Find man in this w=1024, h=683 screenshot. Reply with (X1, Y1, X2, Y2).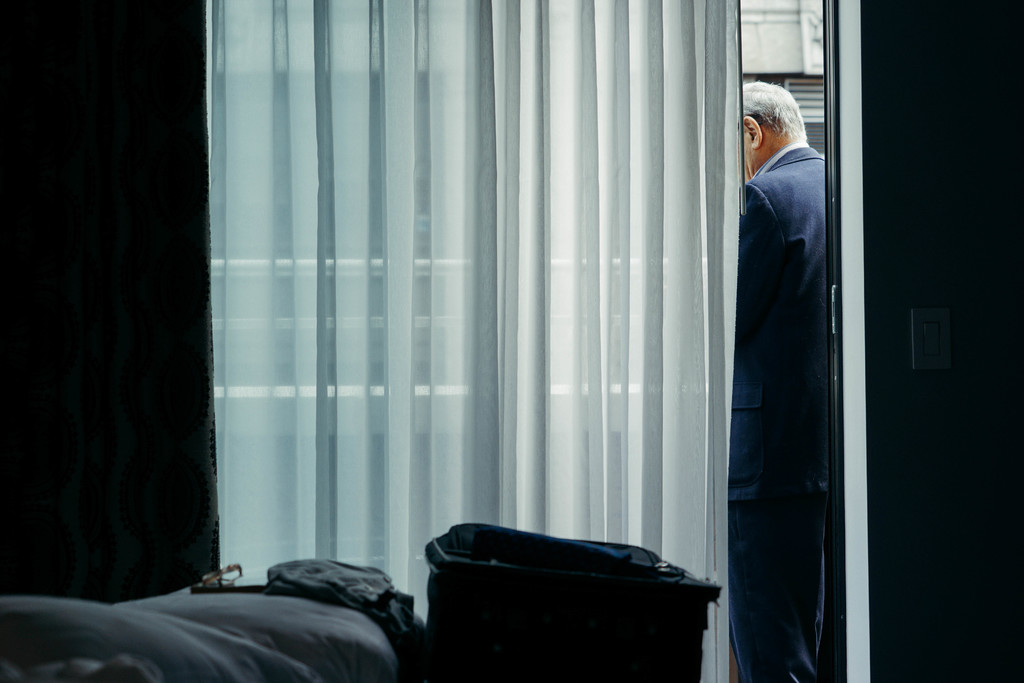
(724, 81, 826, 682).
